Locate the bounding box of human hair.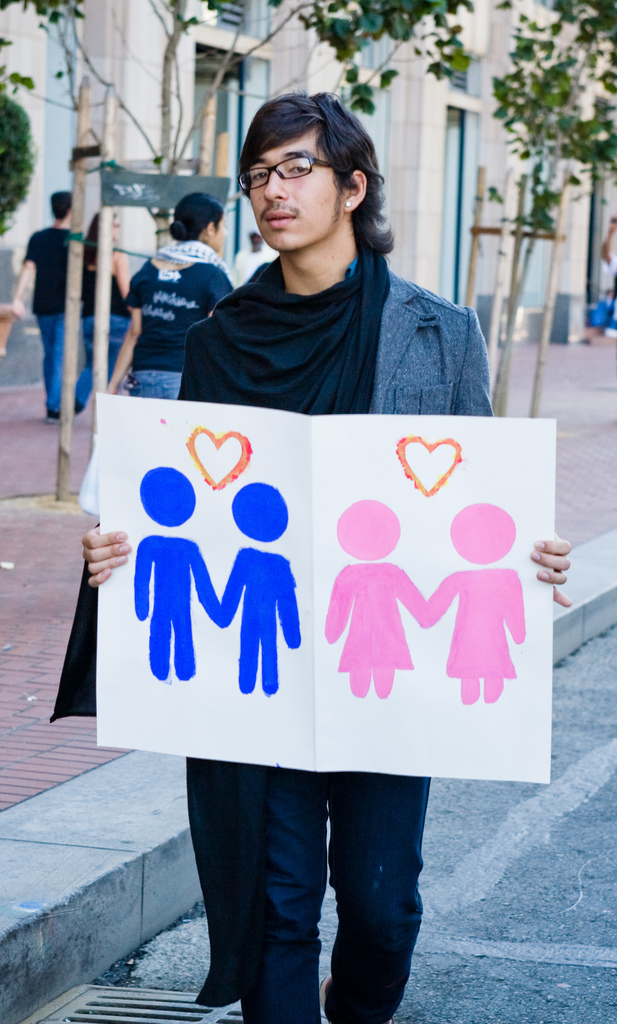
Bounding box: bbox=[168, 189, 227, 247].
